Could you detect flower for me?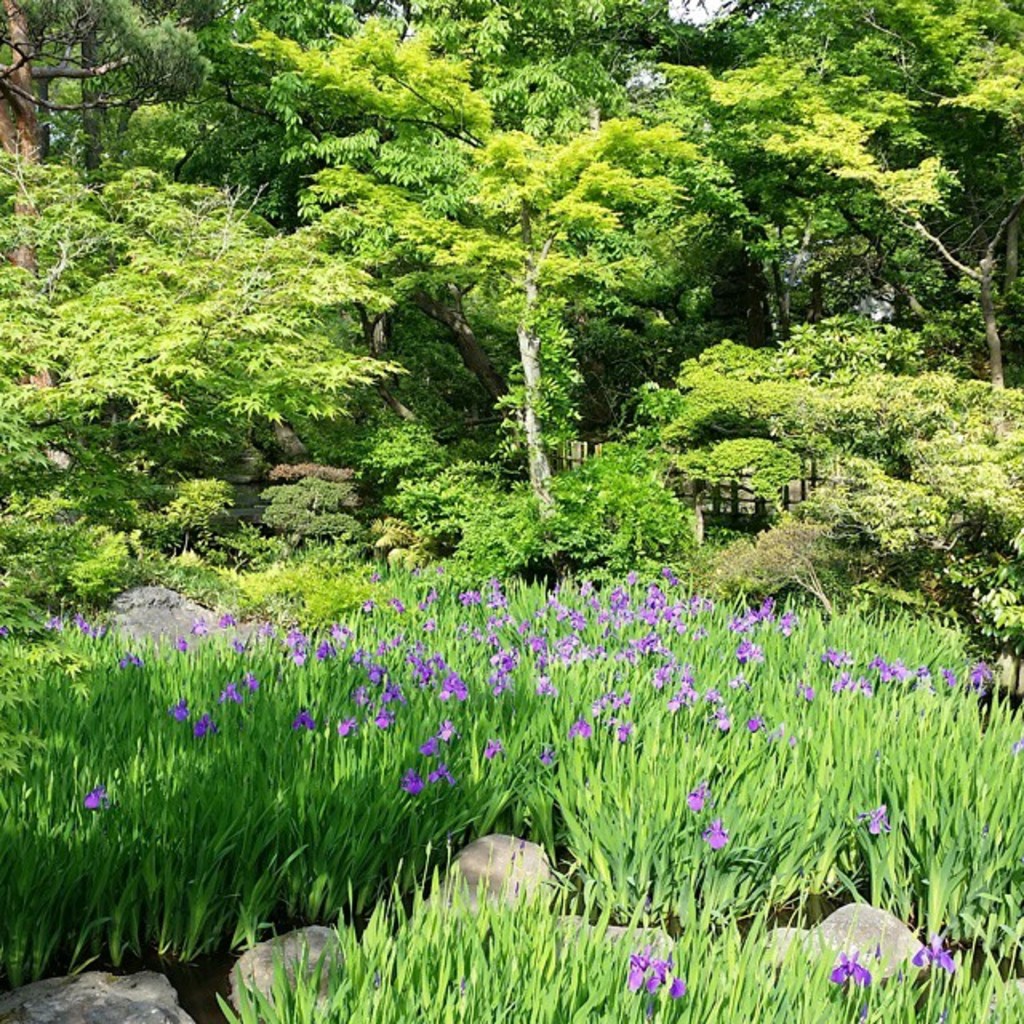
Detection result: 907 931 963 976.
